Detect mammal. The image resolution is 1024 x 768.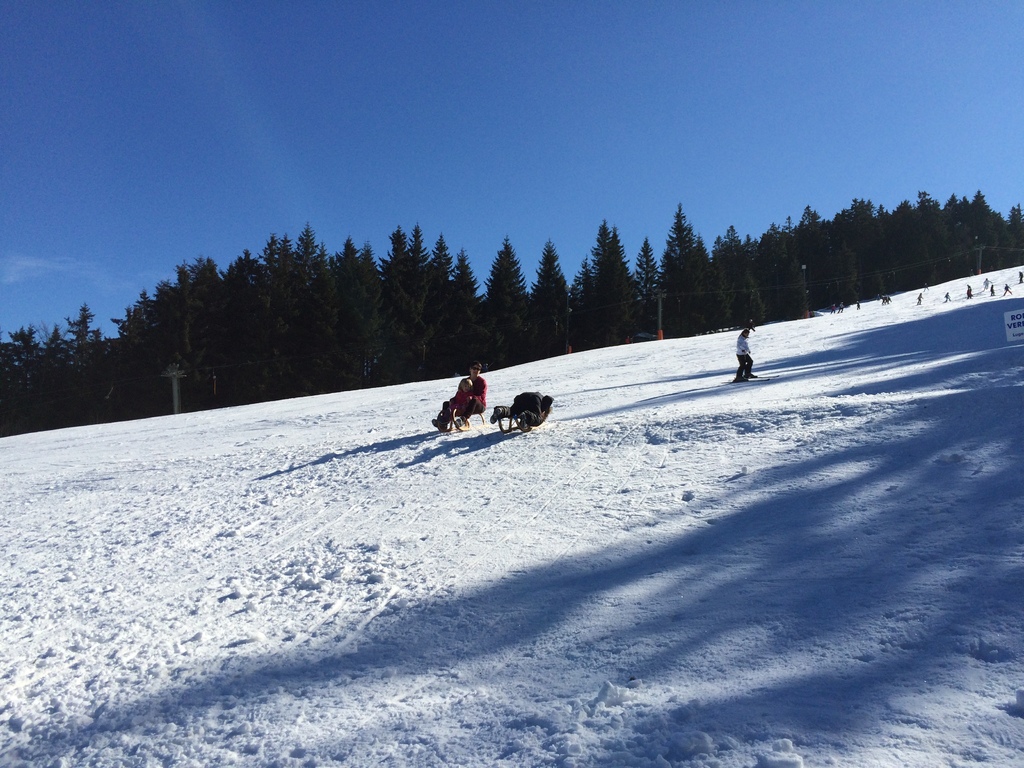
{"x1": 923, "y1": 282, "x2": 936, "y2": 292}.
